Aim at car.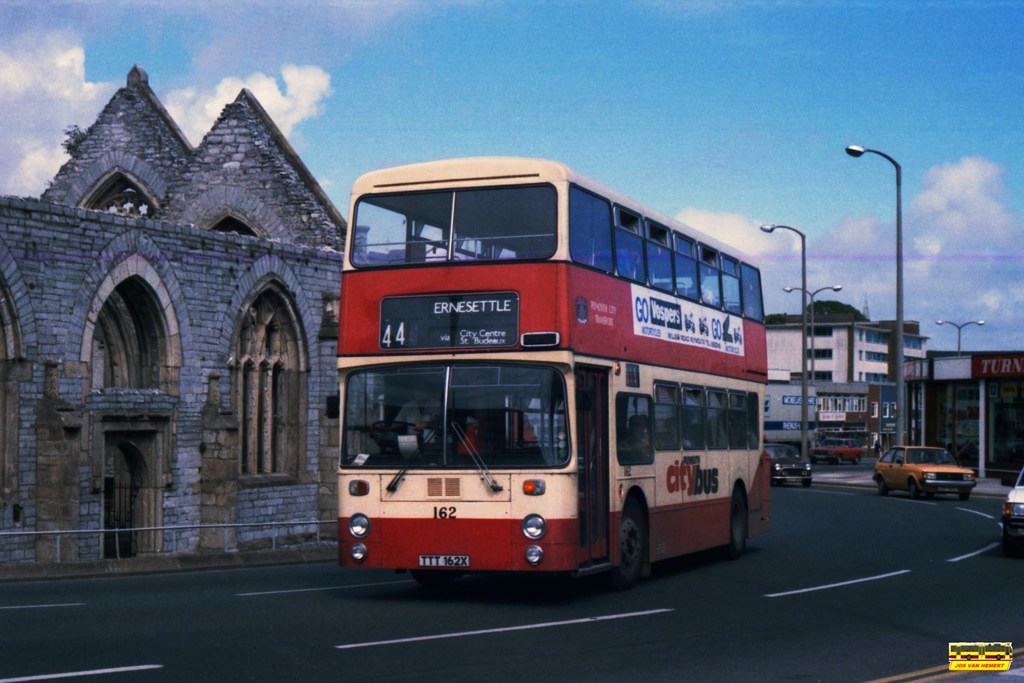
Aimed at rect(810, 437, 865, 466).
